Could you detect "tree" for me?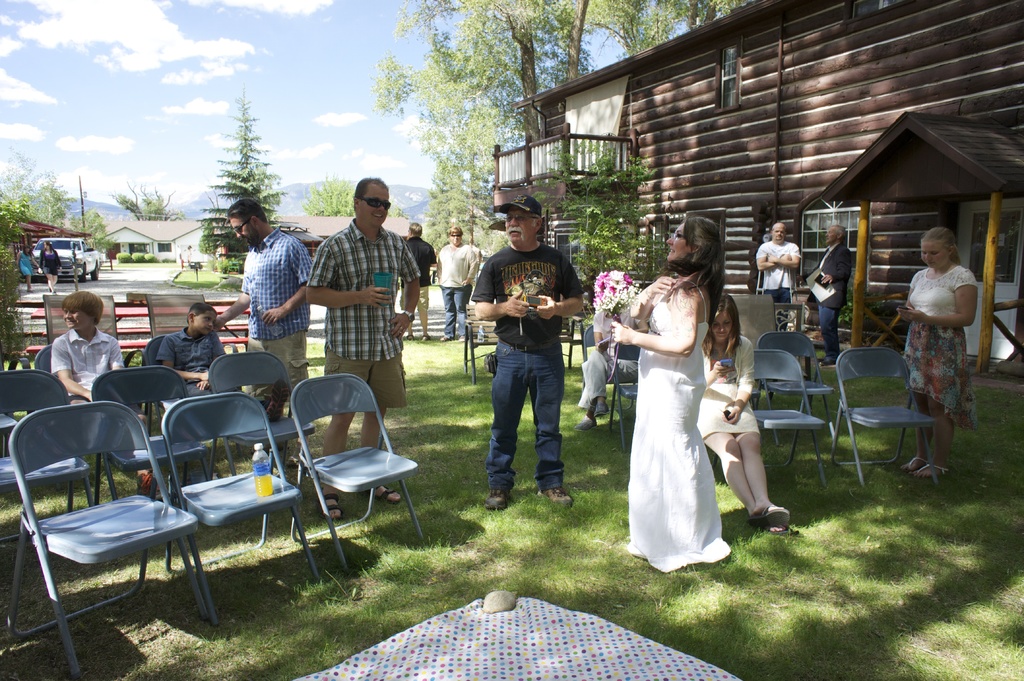
Detection result: BBox(197, 81, 292, 264).
